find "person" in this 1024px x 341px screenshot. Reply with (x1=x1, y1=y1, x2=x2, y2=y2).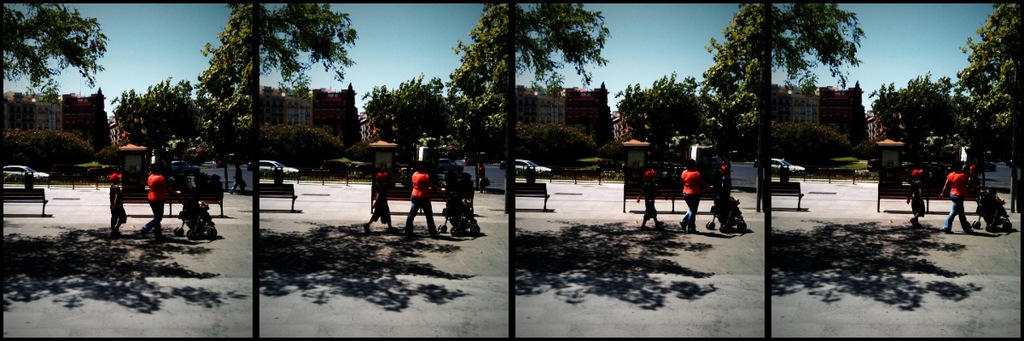
(x1=226, y1=166, x2=245, y2=194).
